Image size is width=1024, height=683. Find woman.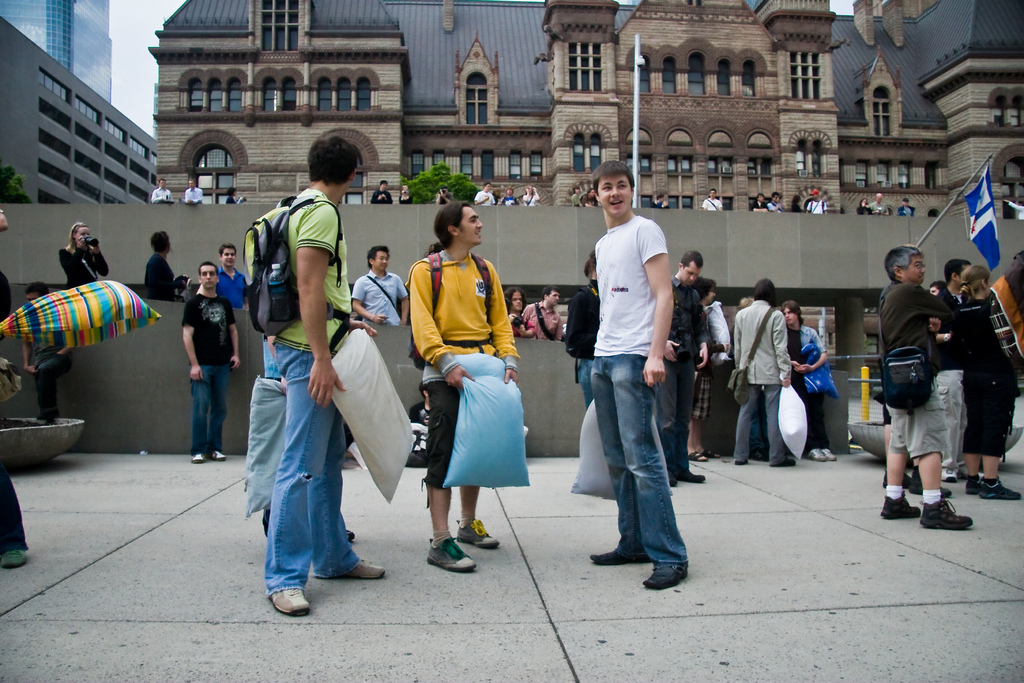
crop(56, 218, 108, 287).
